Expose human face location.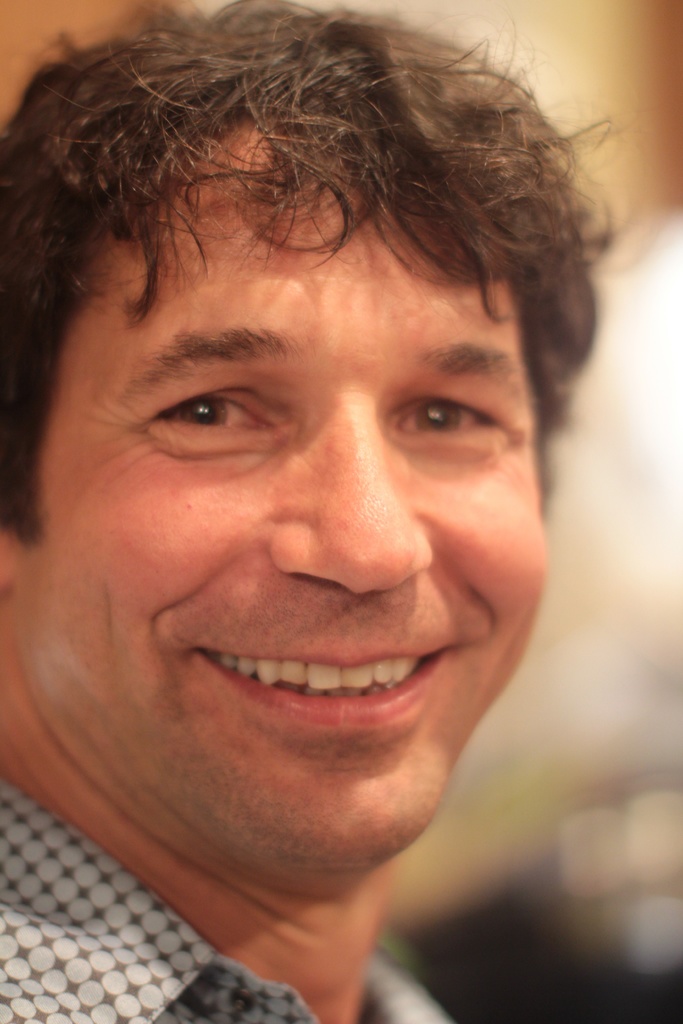
Exposed at (17, 124, 545, 873).
